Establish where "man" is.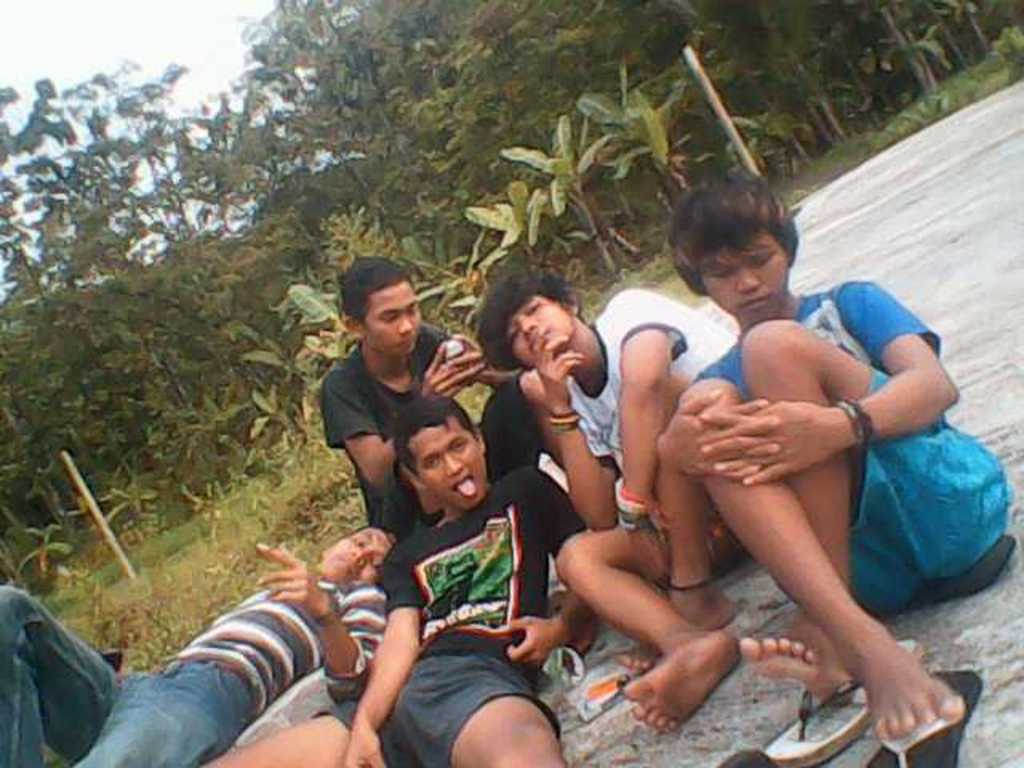
Established at (left=477, top=272, right=733, bottom=739).
